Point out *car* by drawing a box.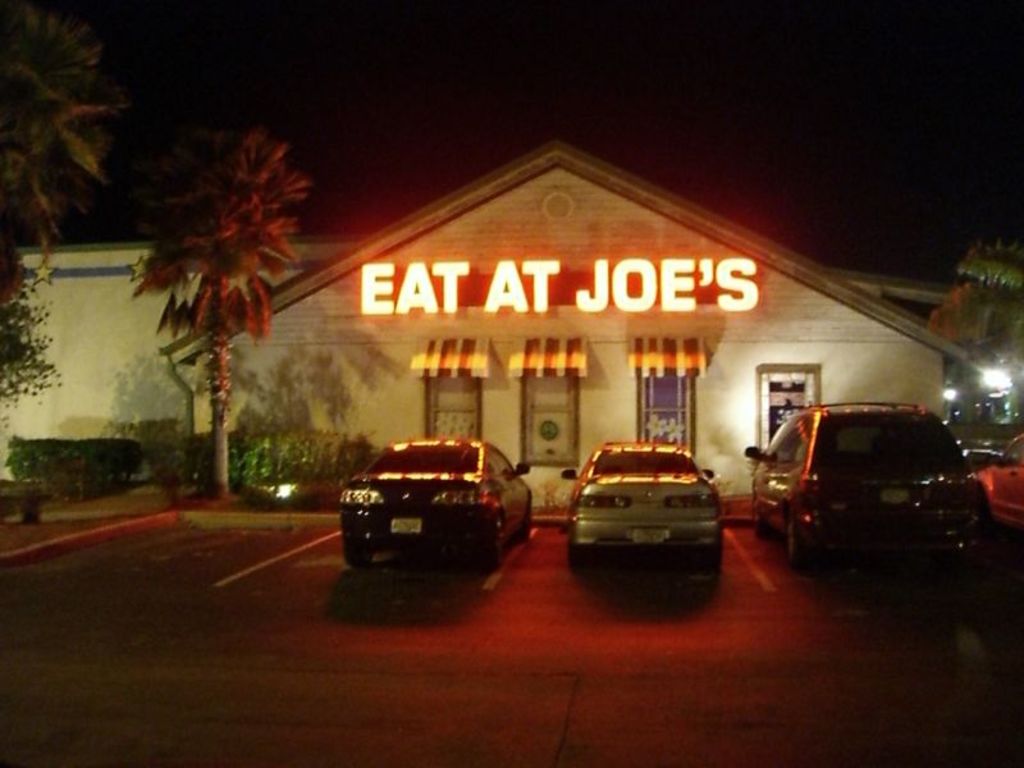
(340,436,532,571).
